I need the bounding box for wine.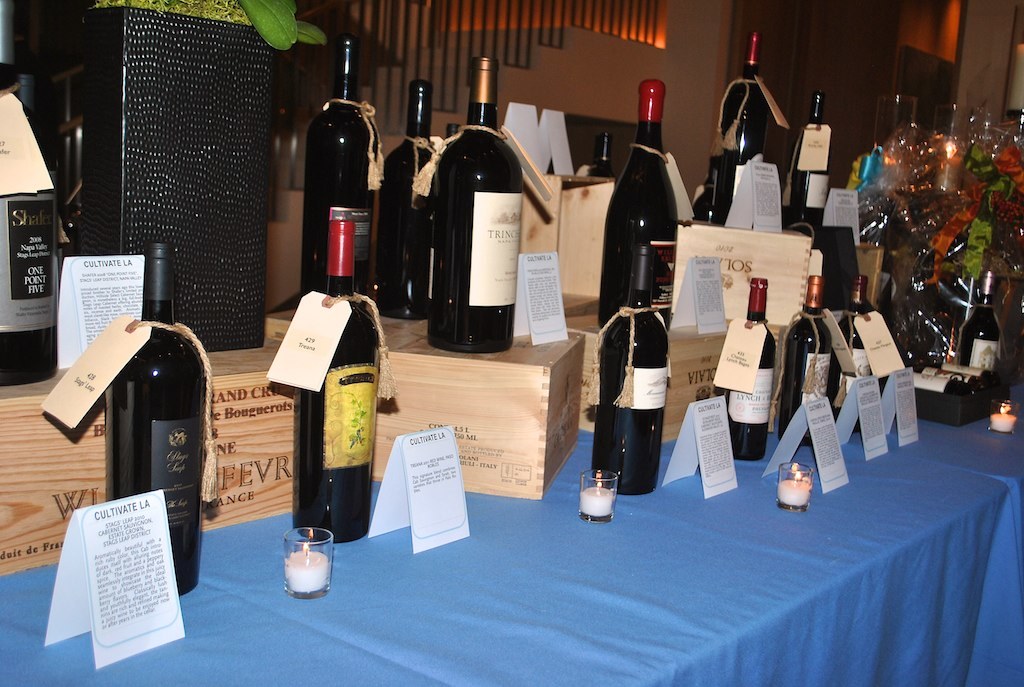
Here it is: 443:123:461:139.
